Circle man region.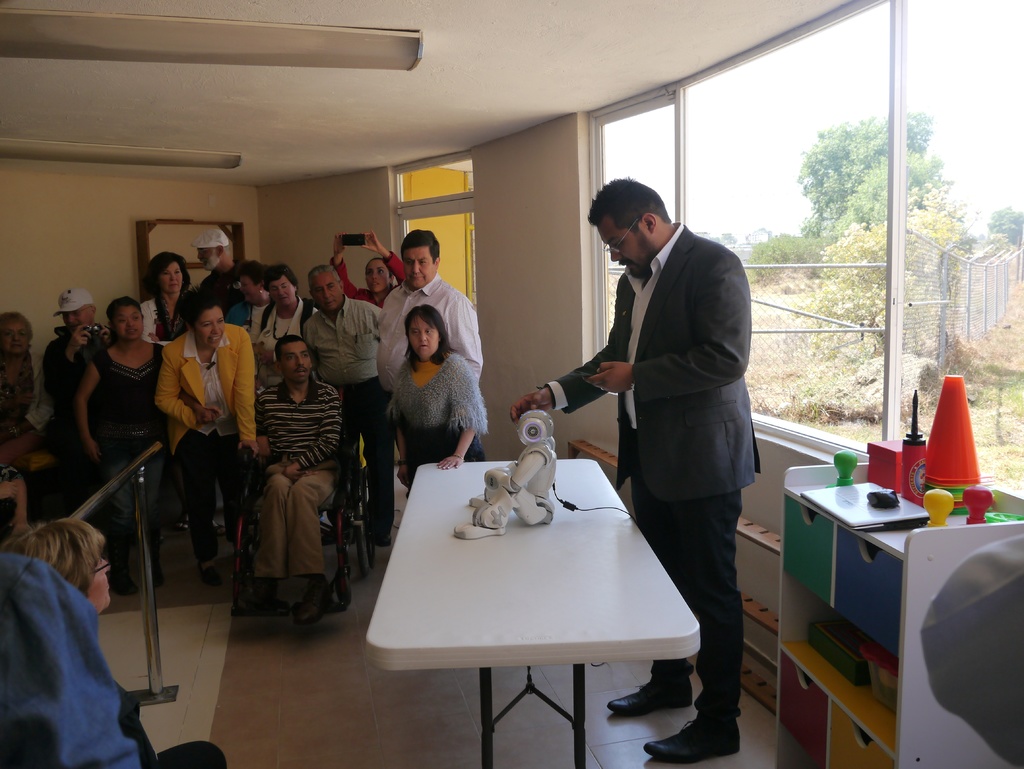
Region: region(300, 261, 392, 553).
